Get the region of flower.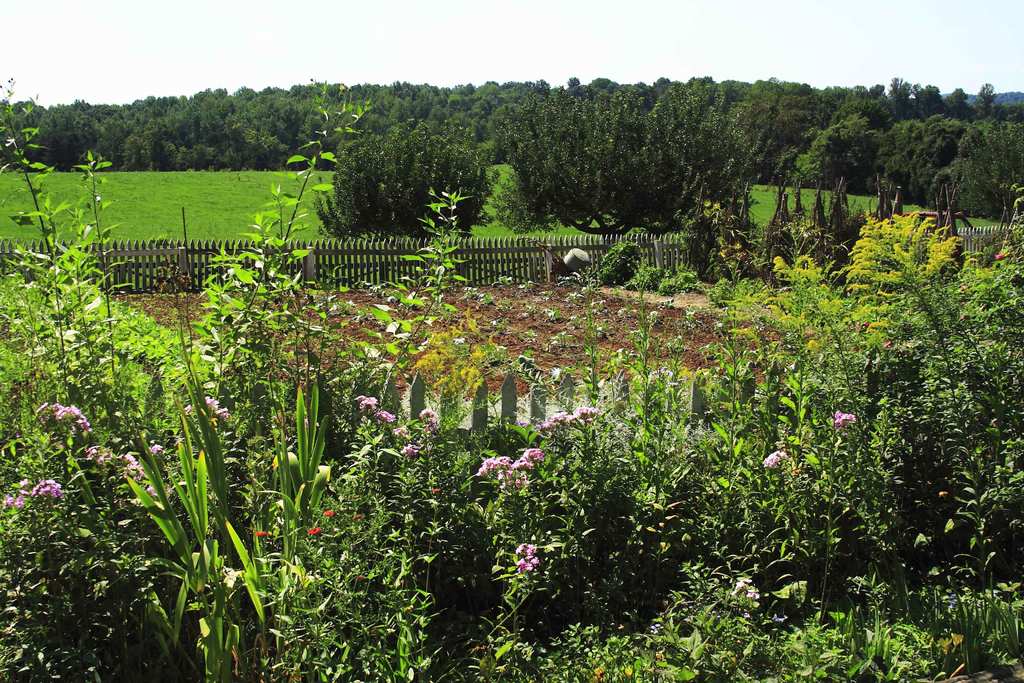
(762, 449, 788, 468).
